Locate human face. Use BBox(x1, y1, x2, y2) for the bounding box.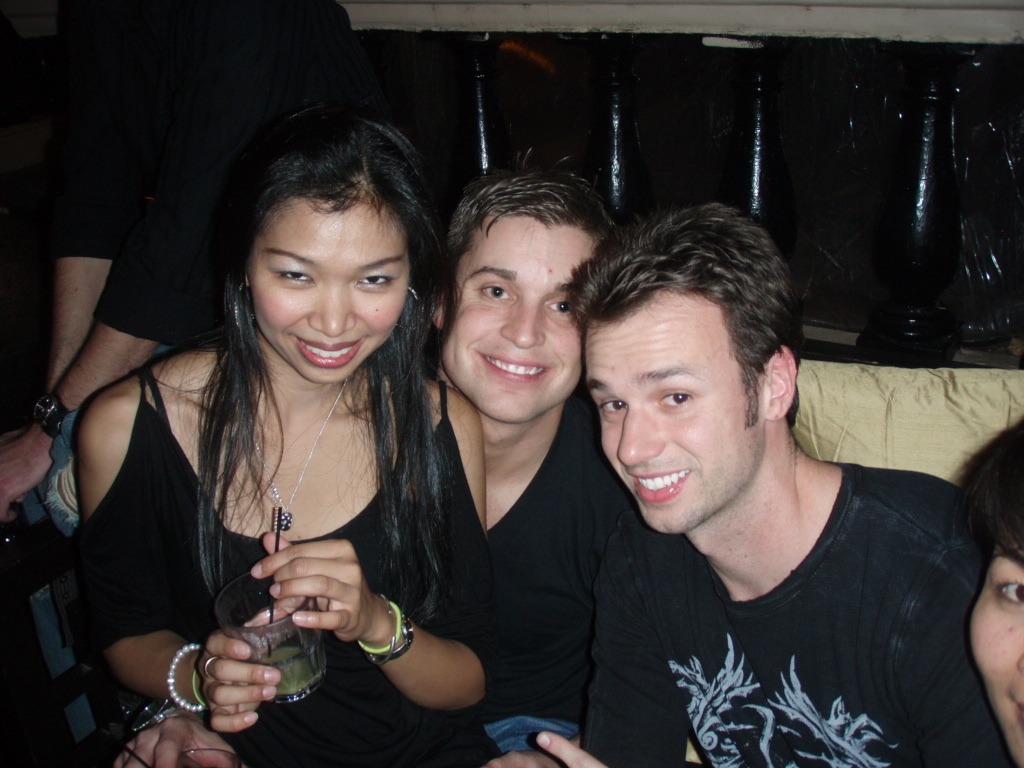
BBox(251, 185, 413, 384).
